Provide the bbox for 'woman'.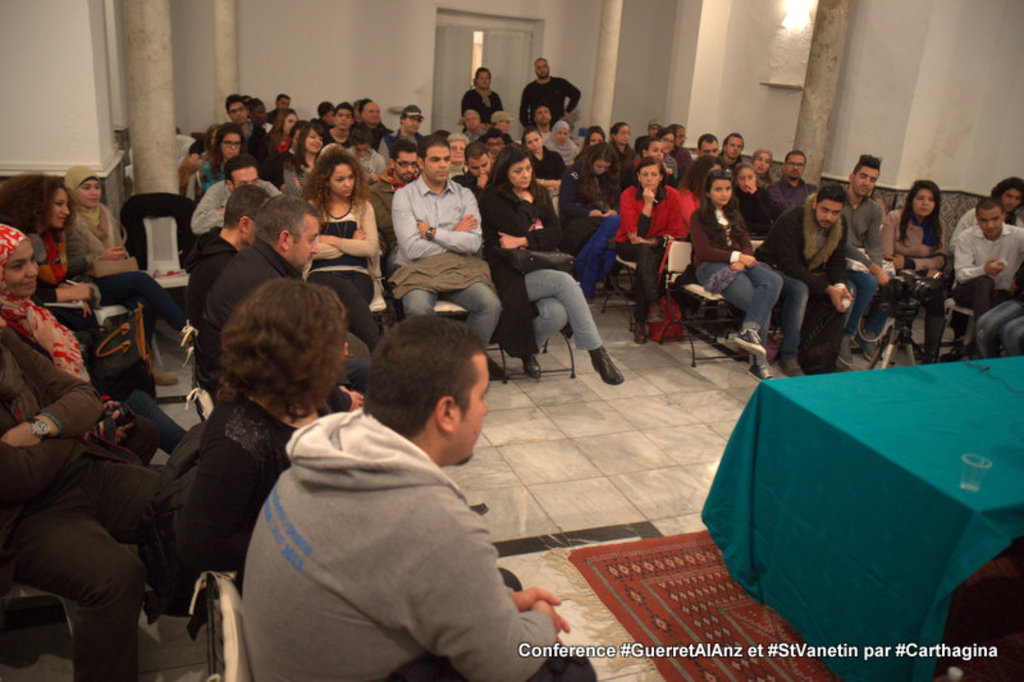
crop(883, 177, 947, 370).
